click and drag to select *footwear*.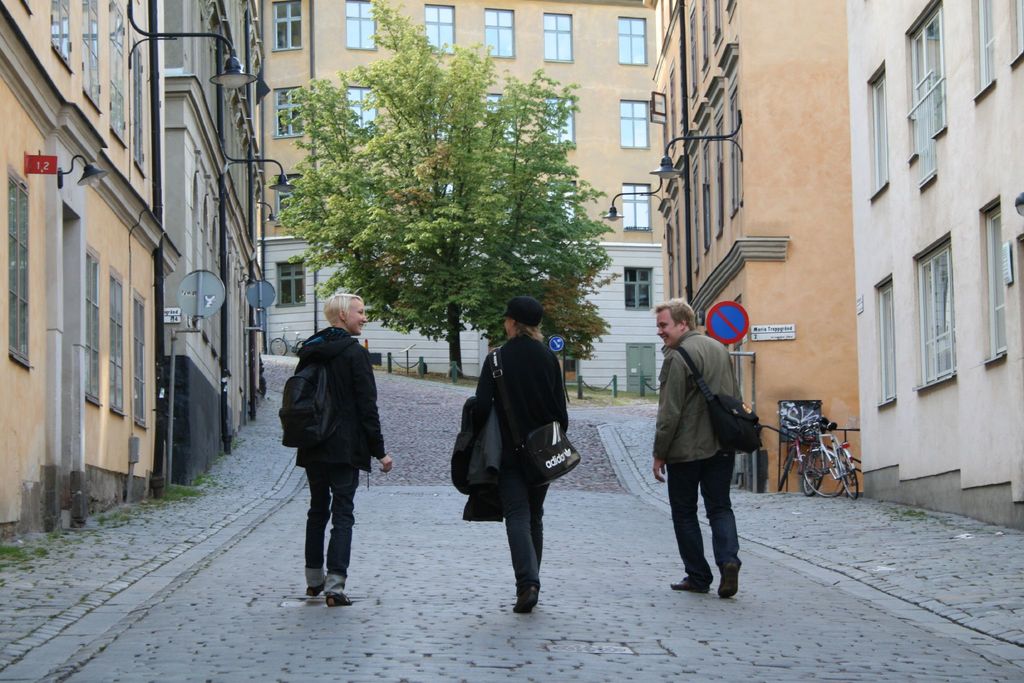
Selection: BBox(305, 584, 325, 599).
